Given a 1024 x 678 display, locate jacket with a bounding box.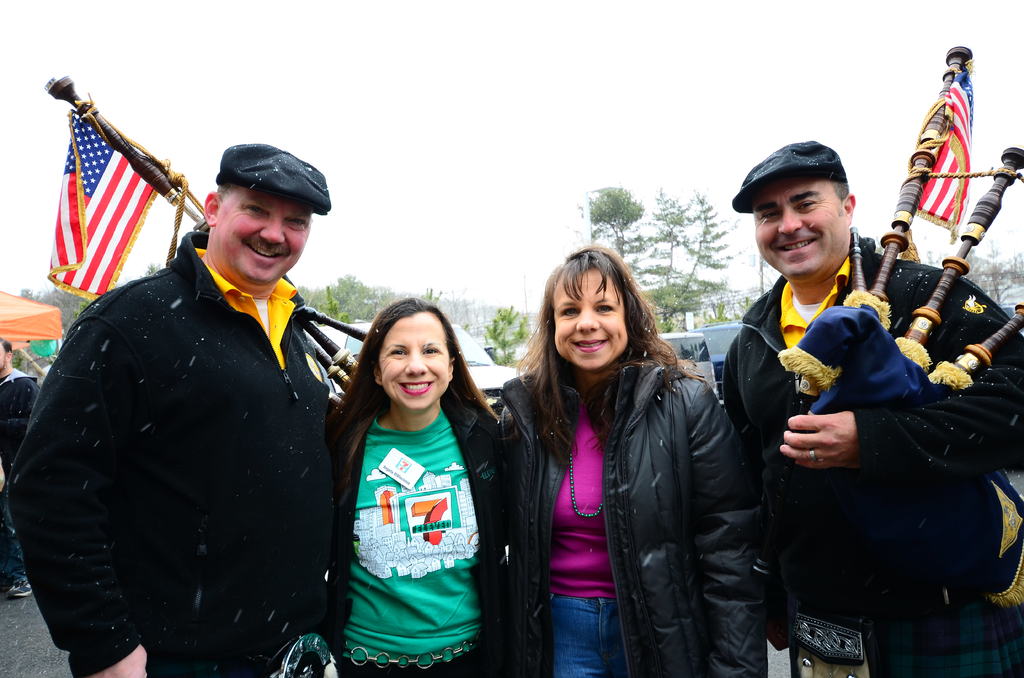
Located: Rect(20, 227, 332, 640).
